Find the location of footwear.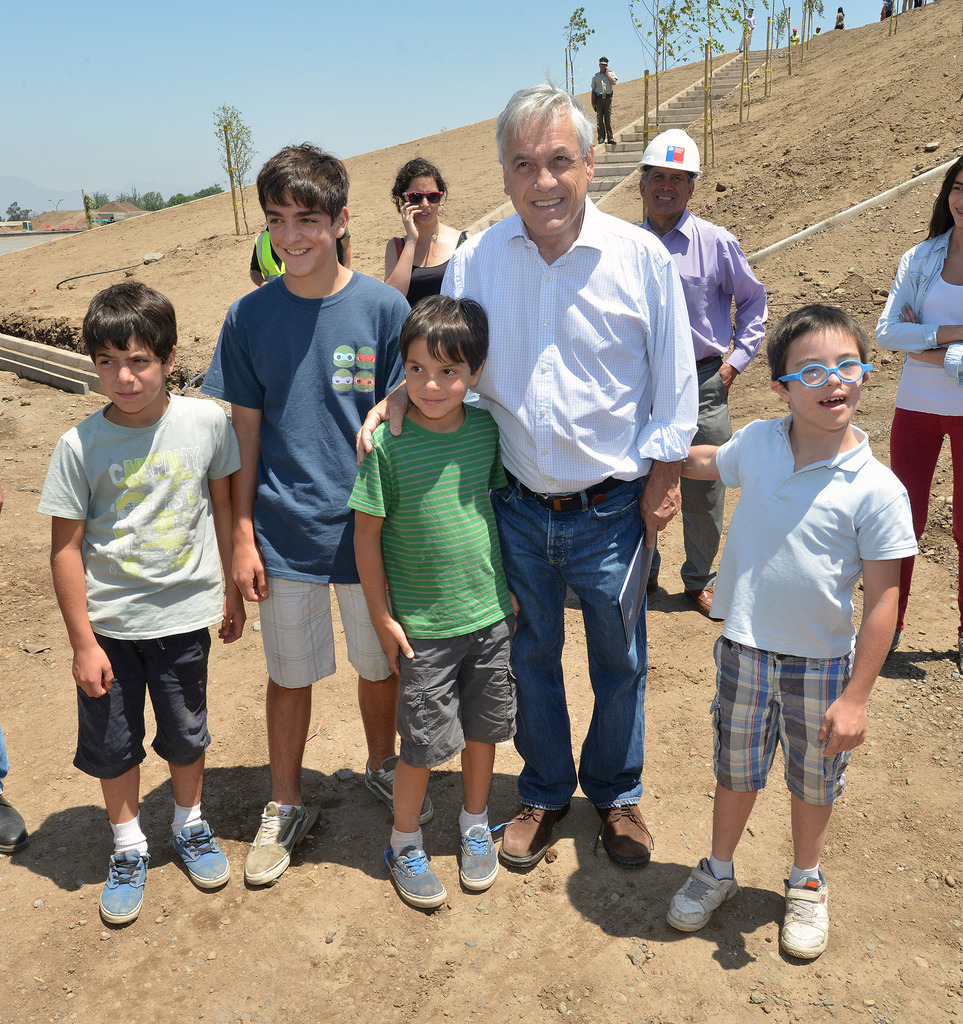
Location: box(664, 858, 738, 935).
